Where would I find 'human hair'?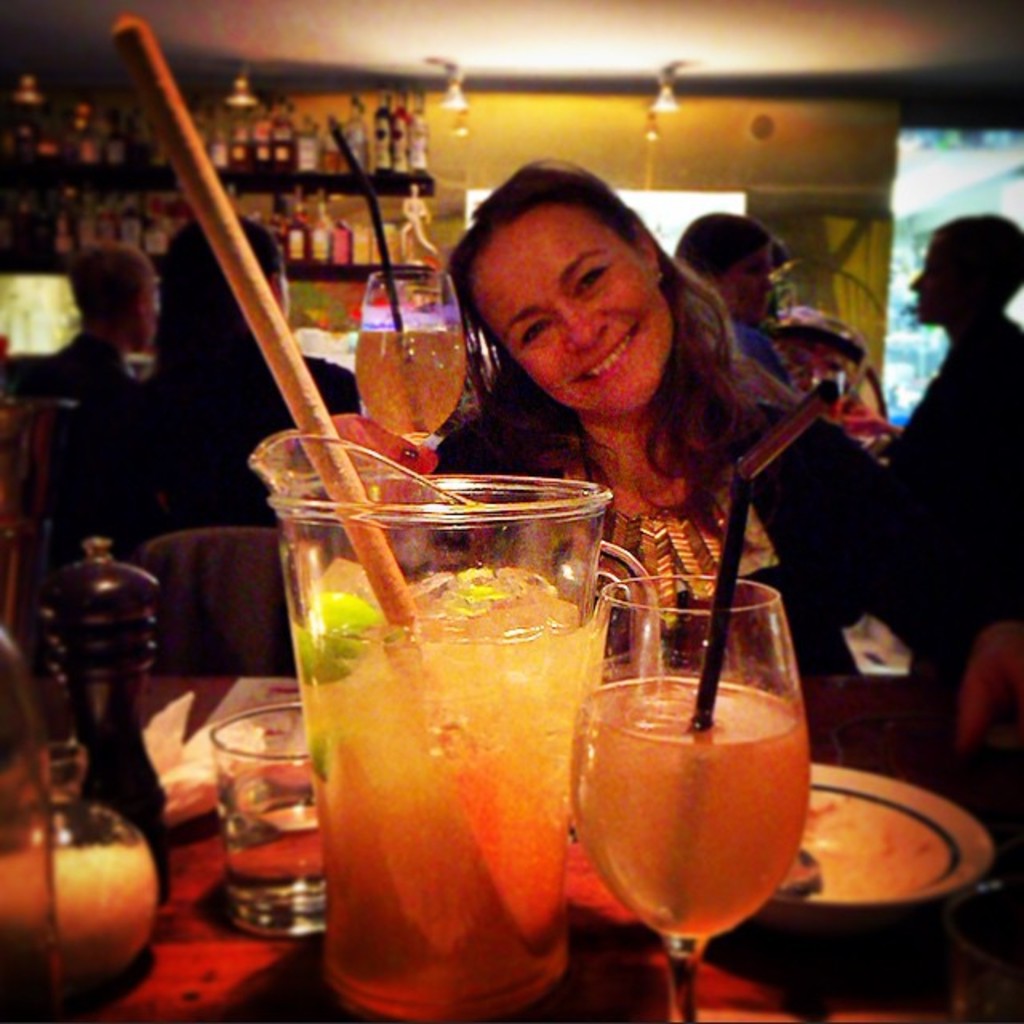
At 442:182:757:488.
